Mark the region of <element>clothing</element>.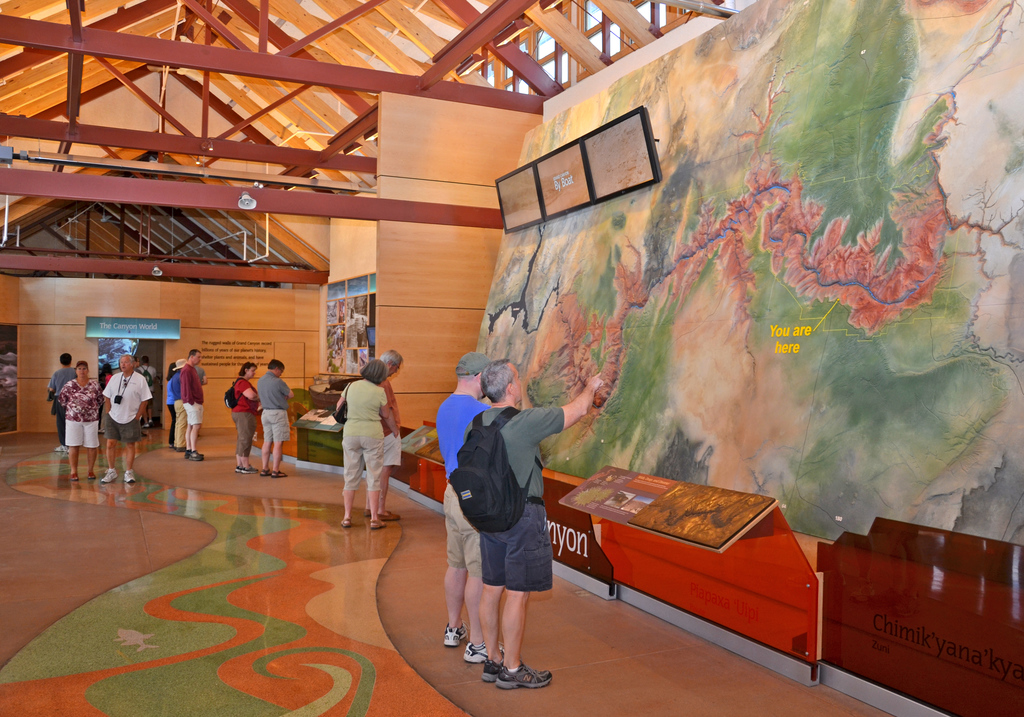
Region: [464, 406, 561, 593].
